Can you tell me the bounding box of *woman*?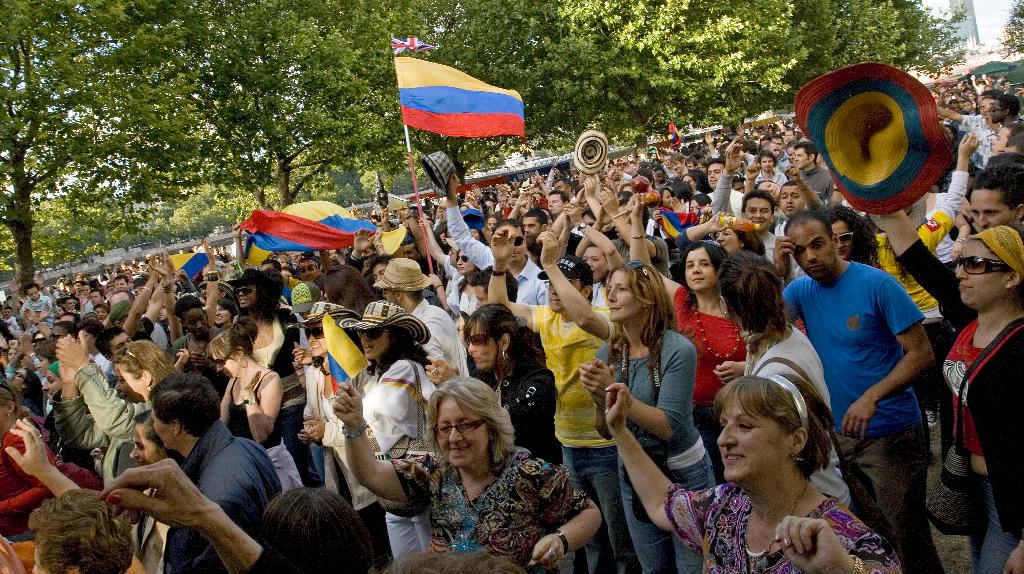
left=332, top=377, right=602, bottom=573.
